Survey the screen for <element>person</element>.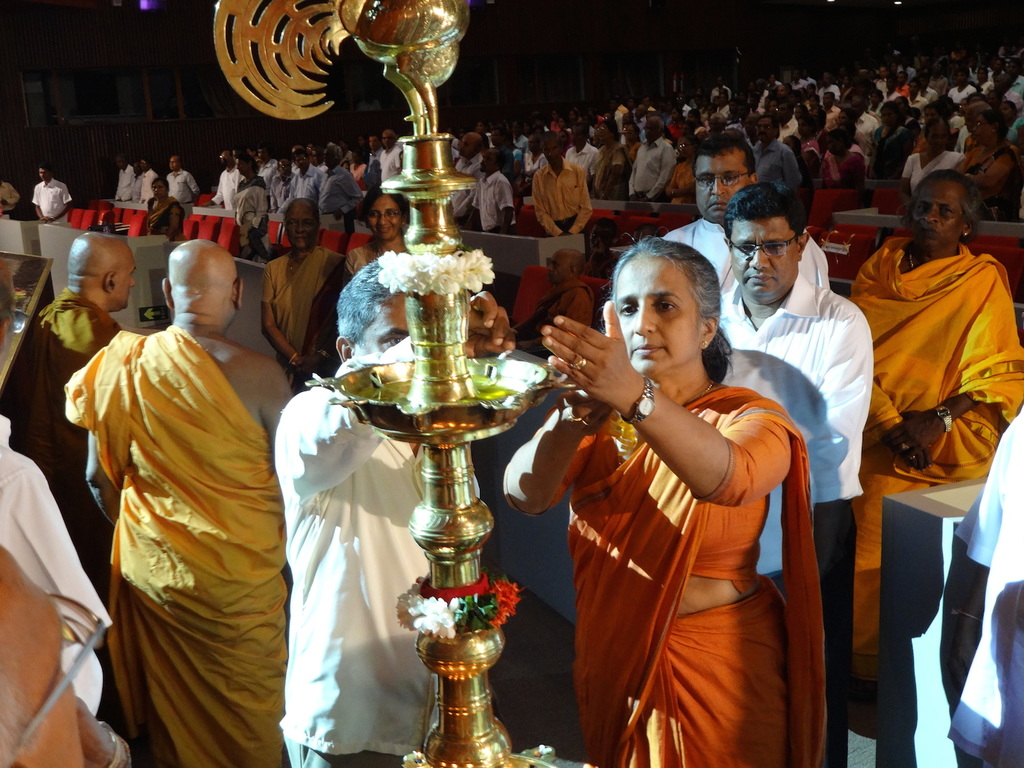
Survey found: 310, 187, 414, 360.
